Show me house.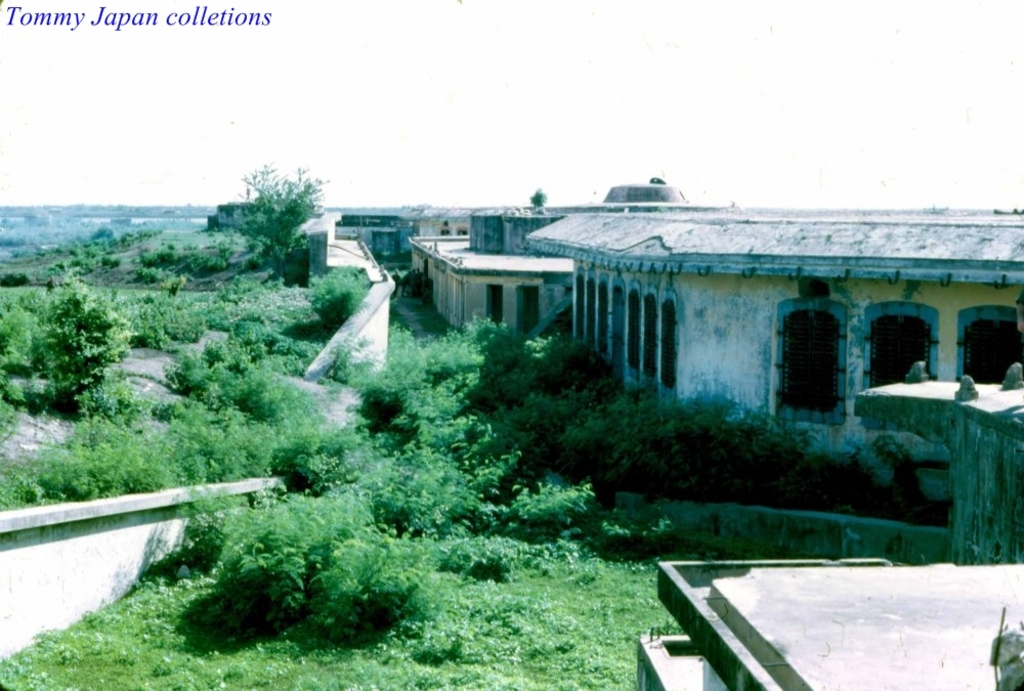
house is here: 637/559/1023/690.
